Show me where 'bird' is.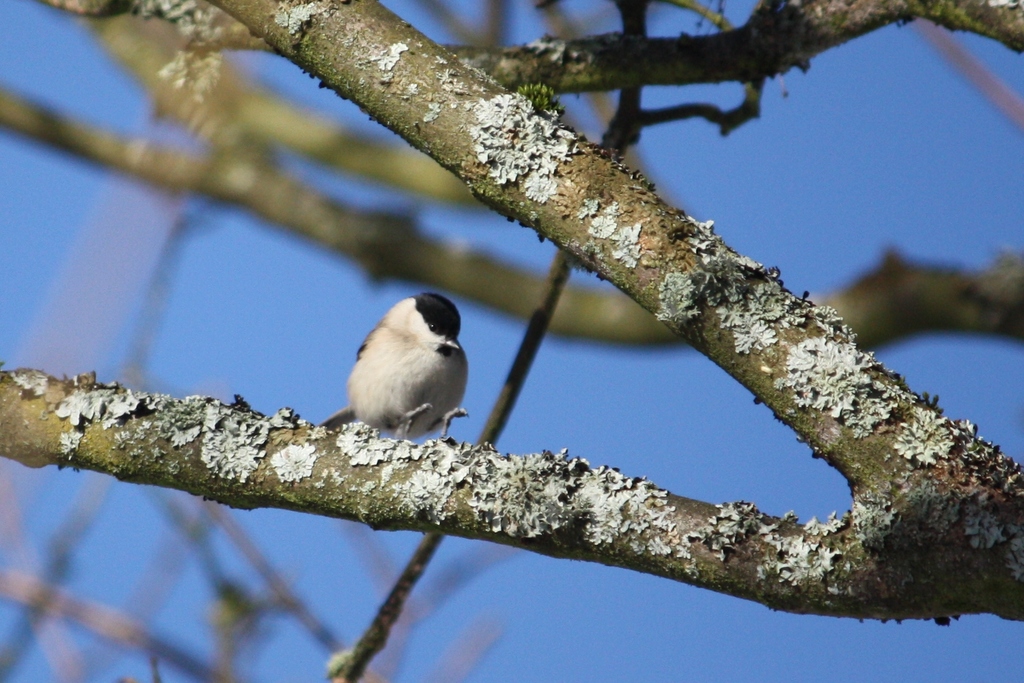
'bird' is at (312, 294, 475, 445).
